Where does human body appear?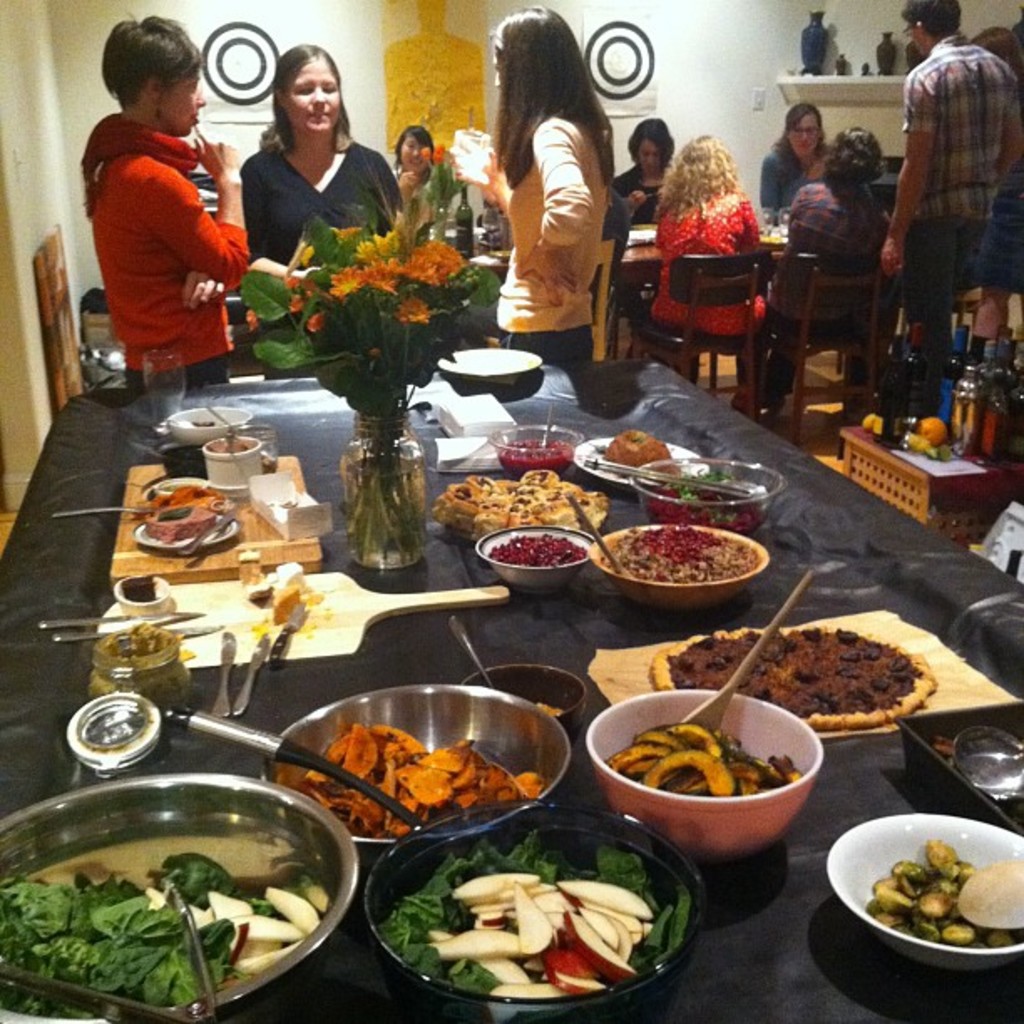
Appears at 649,191,776,353.
